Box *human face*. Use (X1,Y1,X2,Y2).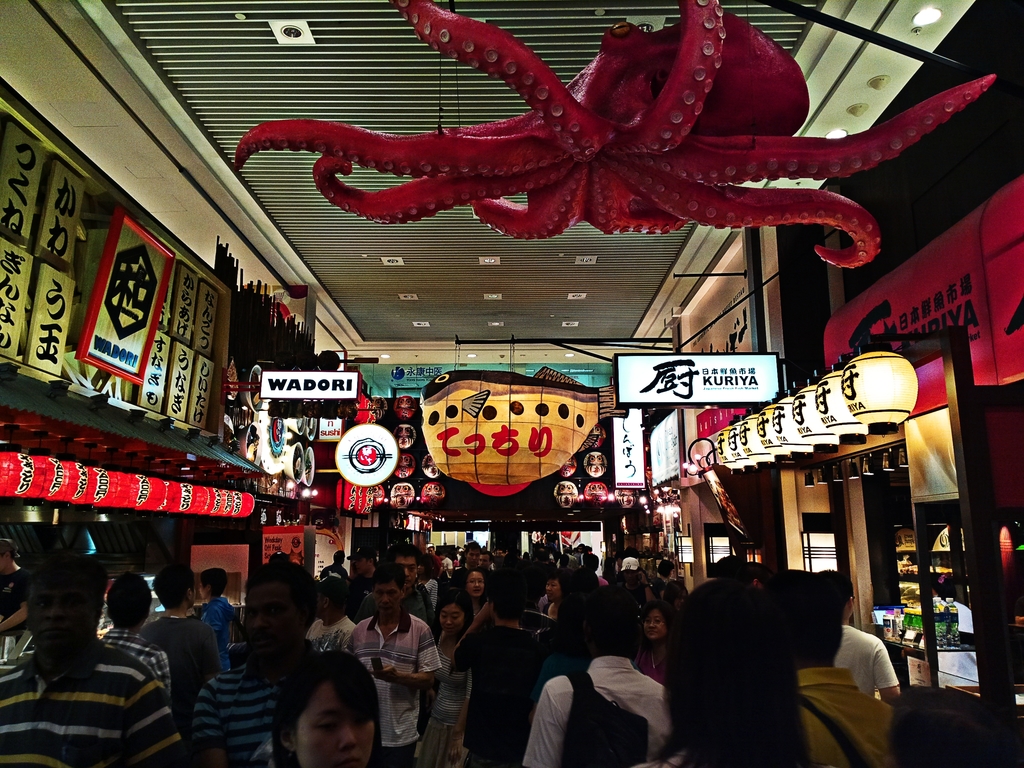
(315,592,326,620).
